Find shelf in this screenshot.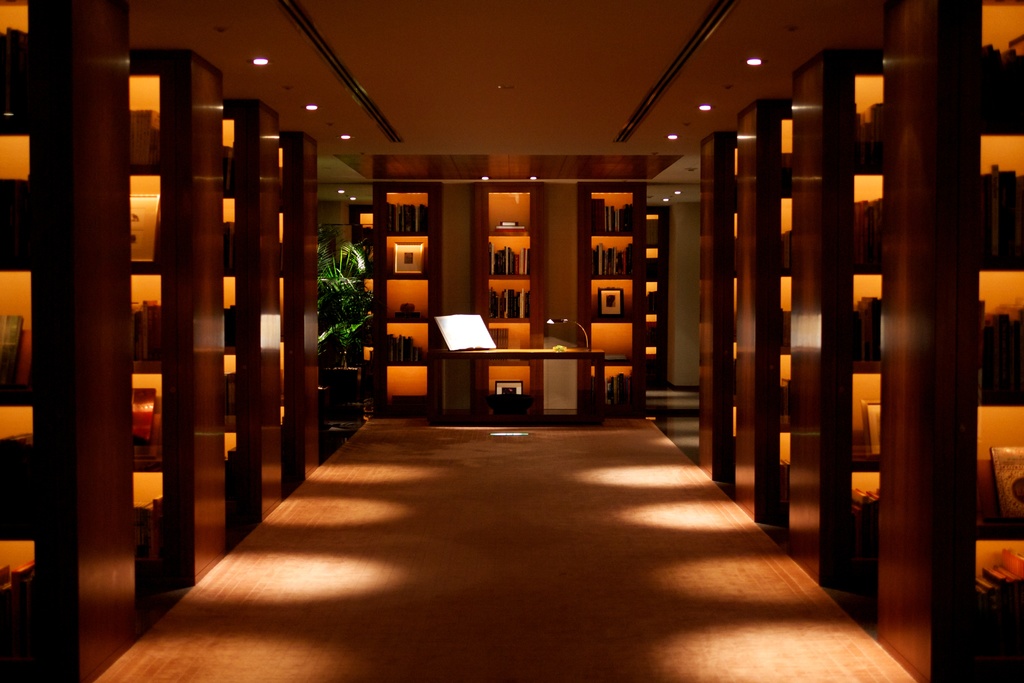
The bounding box for shelf is bbox=[591, 322, 634, 359].
